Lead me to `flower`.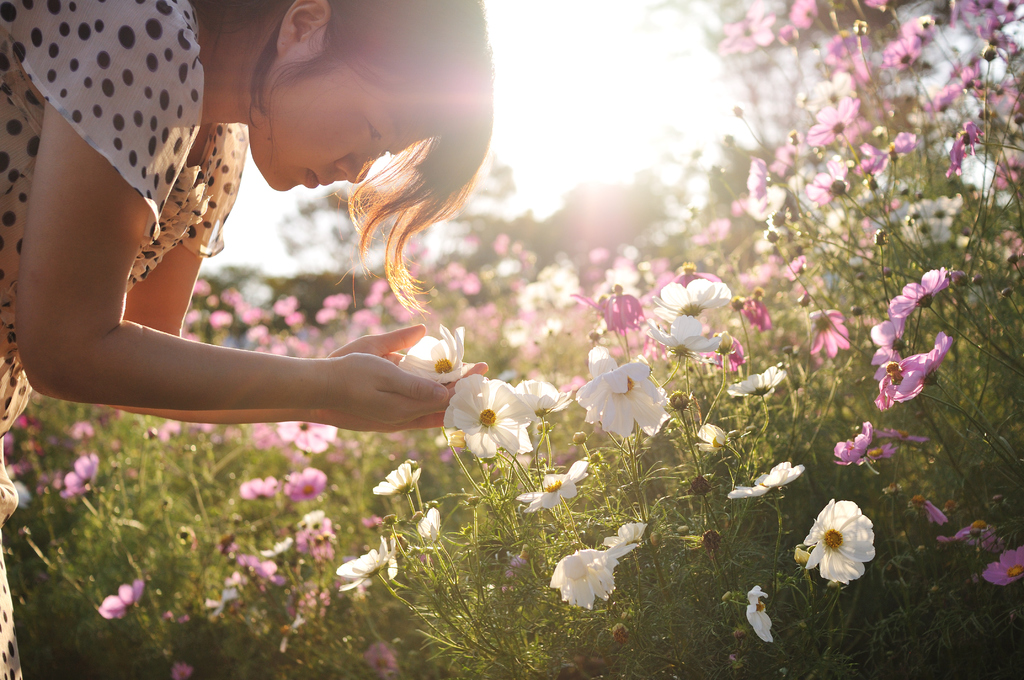
Lead to 728/588/776/643.
